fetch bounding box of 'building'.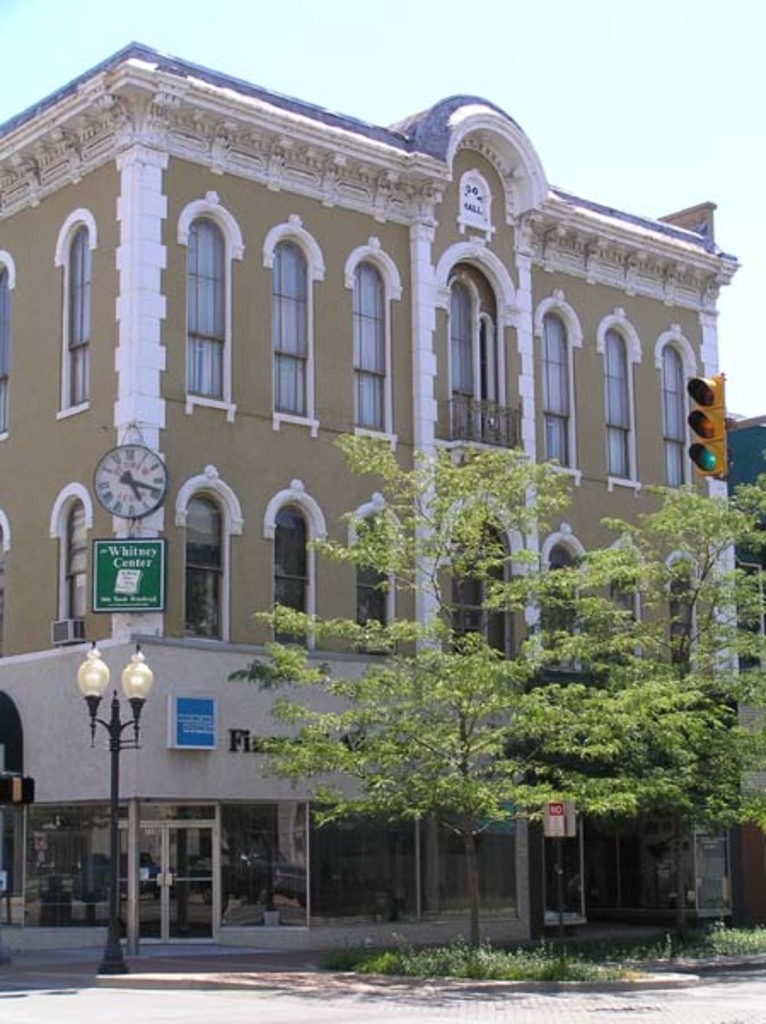
Bbox: [x1=0, y1=39, x2=740, y2=966].
